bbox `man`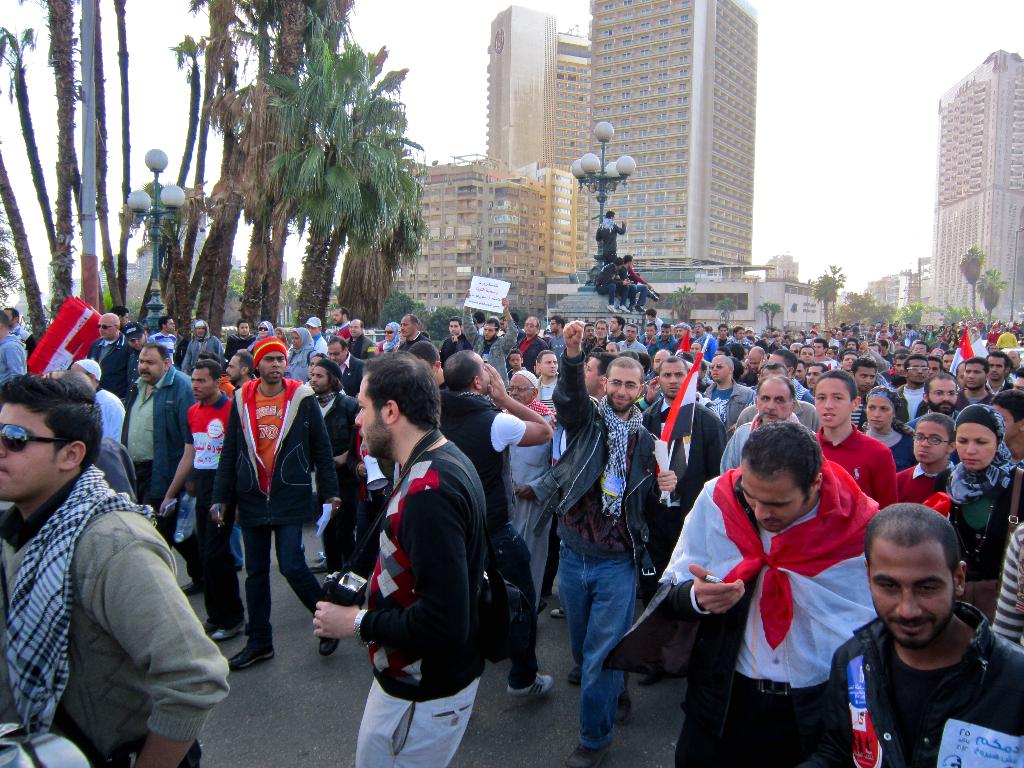
l=743, t=361, r=819, b=433
